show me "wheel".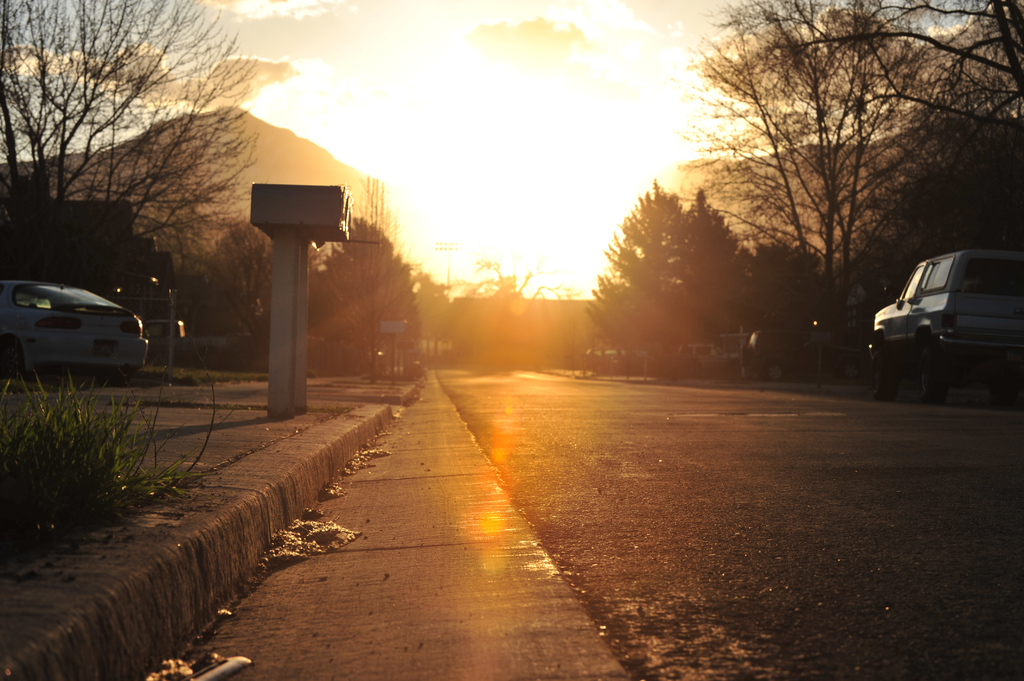
"wheel" is here: left=764, top=360, right=785, bottom=382.
